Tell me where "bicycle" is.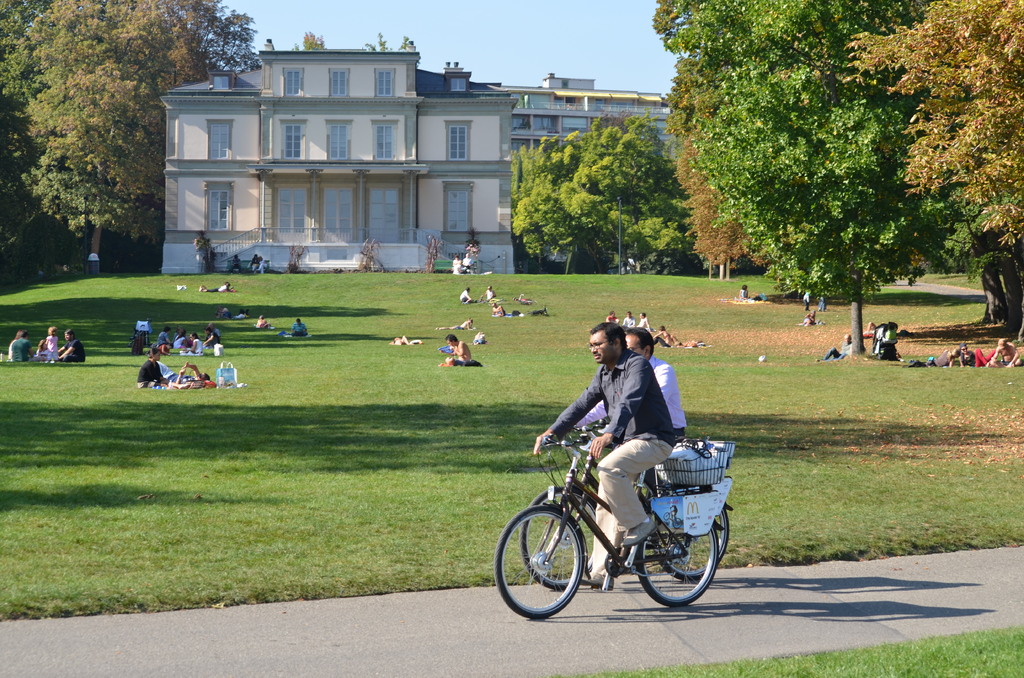
"bicycle" is at BBox(519, 417, 731, 593).
